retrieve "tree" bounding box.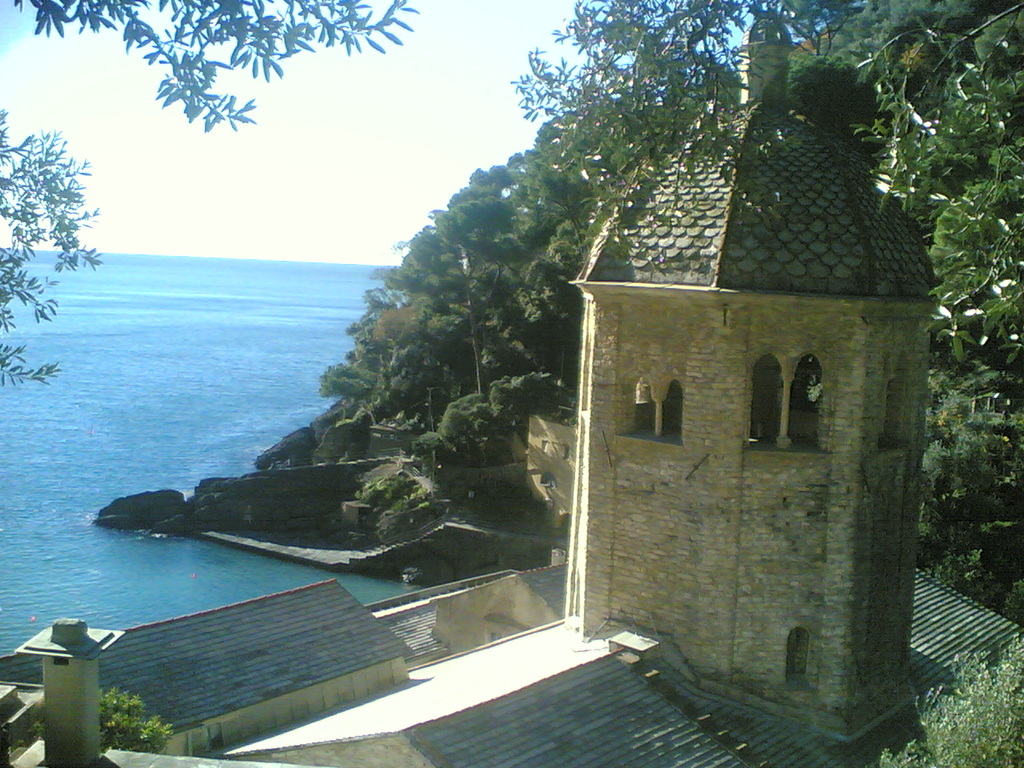
Bounding box: rect(434, 391, 513, 471).
